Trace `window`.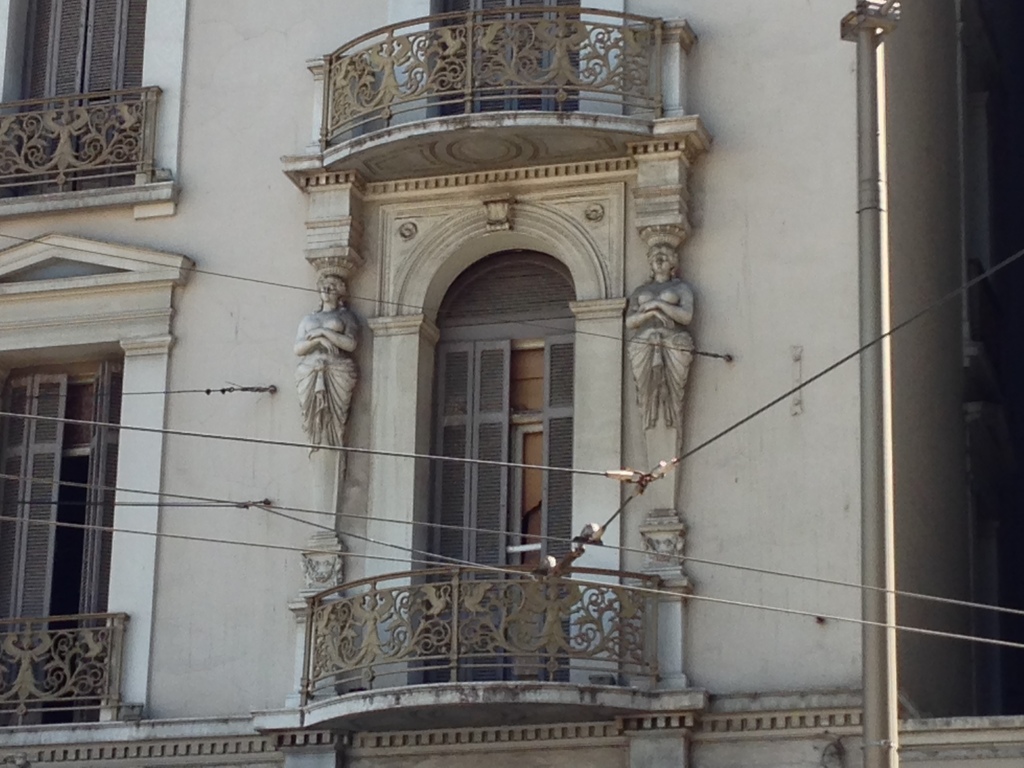
Traced to (408,250,567,682).
